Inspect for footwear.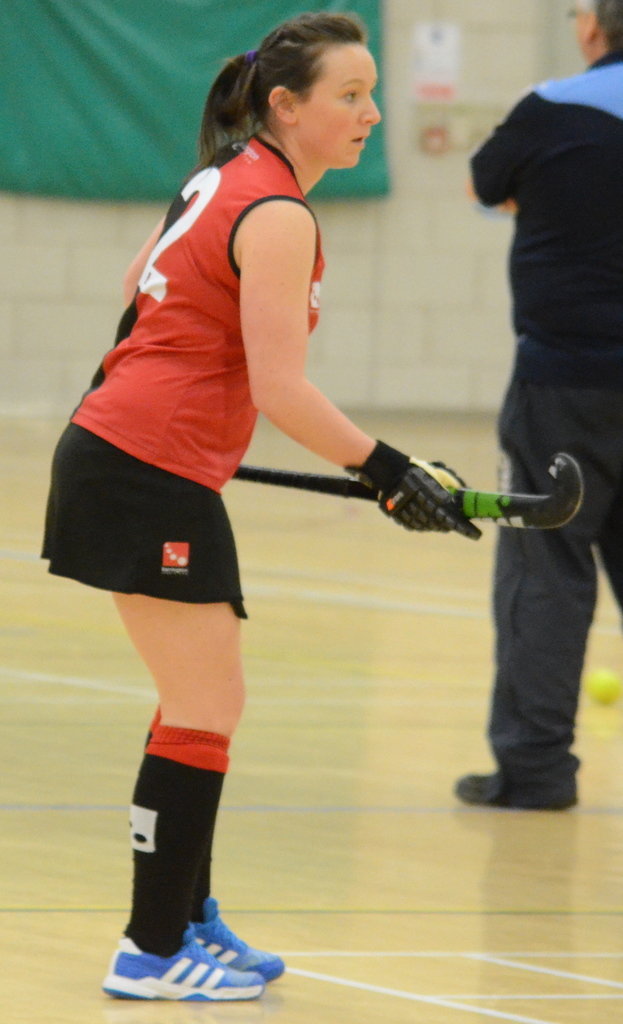
Inspection: (x1=186, y1=907, x2=291, y2=987).
